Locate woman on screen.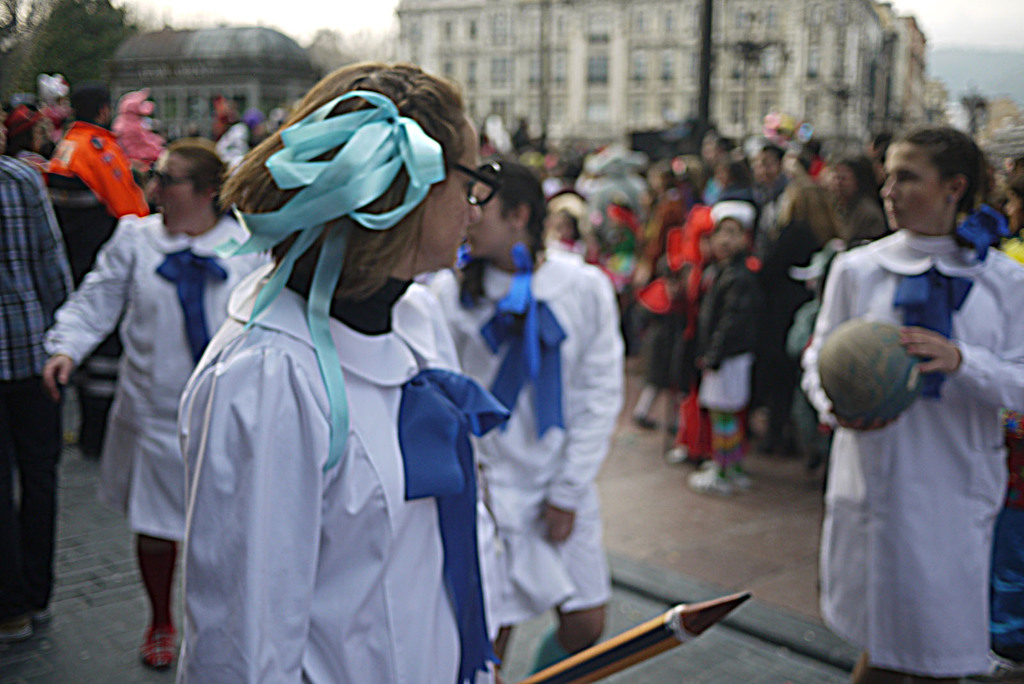
On screen at (left=164, top=102, right=522, bottom=683).
